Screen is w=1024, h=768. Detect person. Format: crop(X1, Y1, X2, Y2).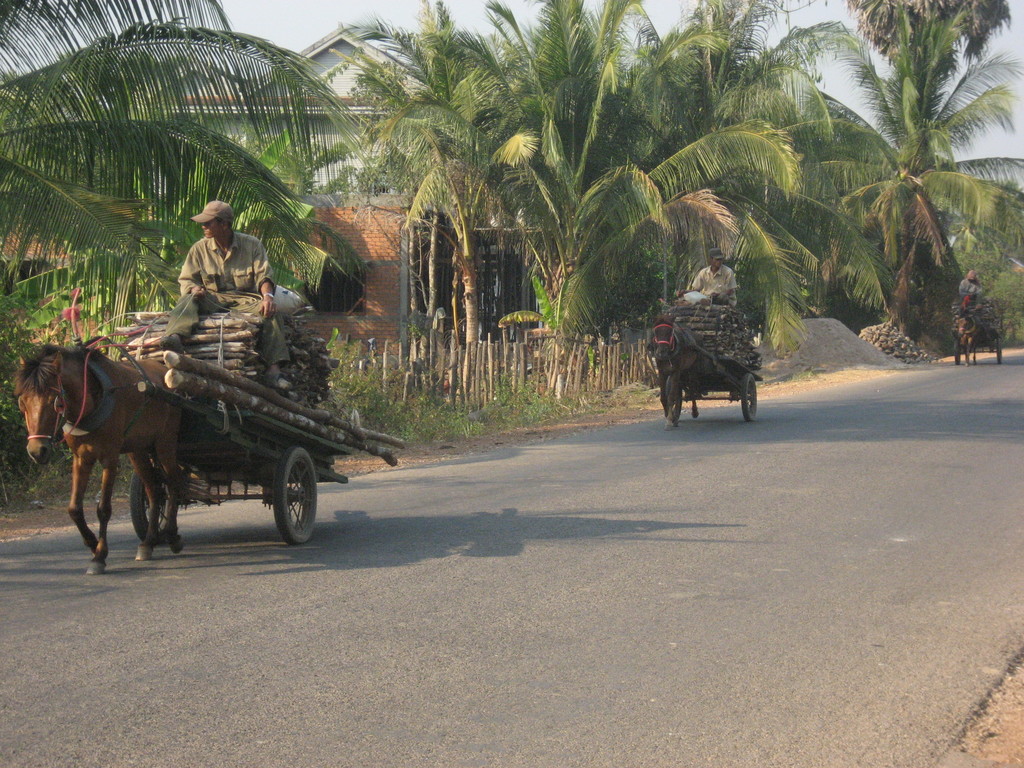
crop(155, 204, 273, 371).
